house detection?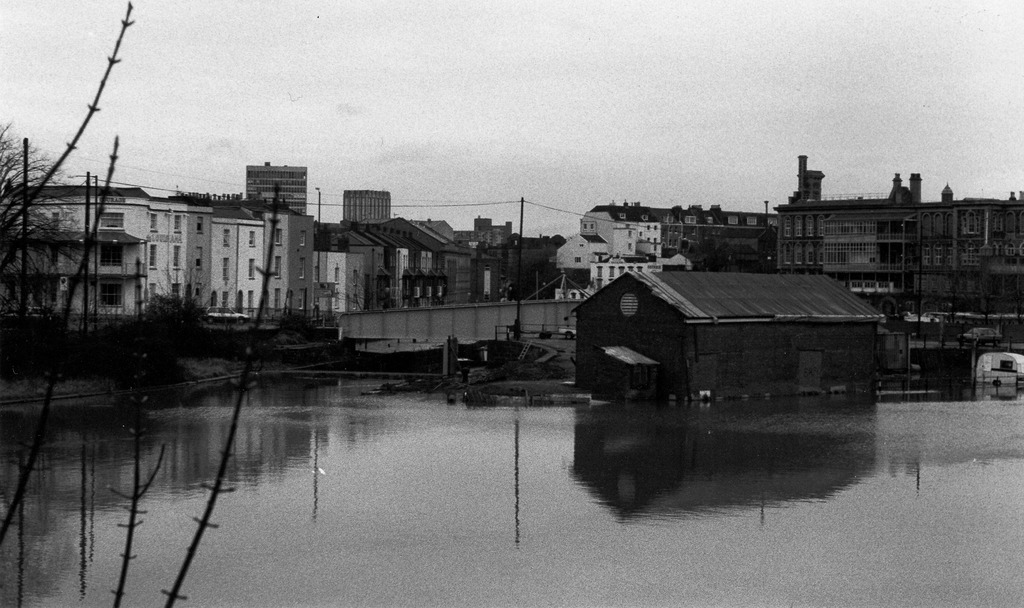
(x1=576, y1=247, x2=897, y2=409)
